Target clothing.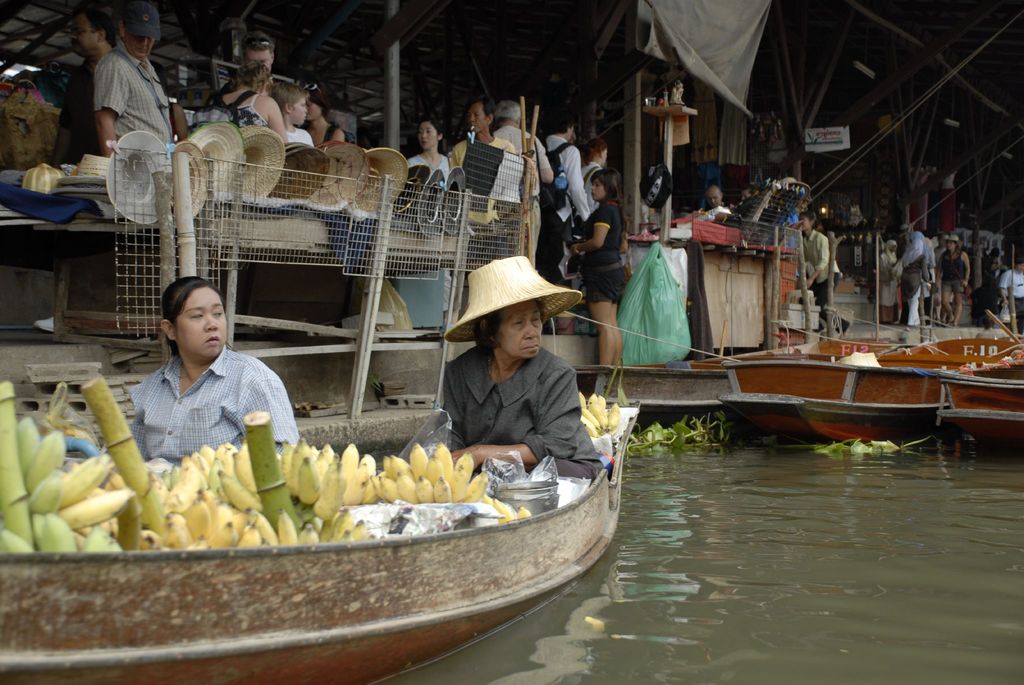
Target region: bbox=(698, 156, 719, 208).
